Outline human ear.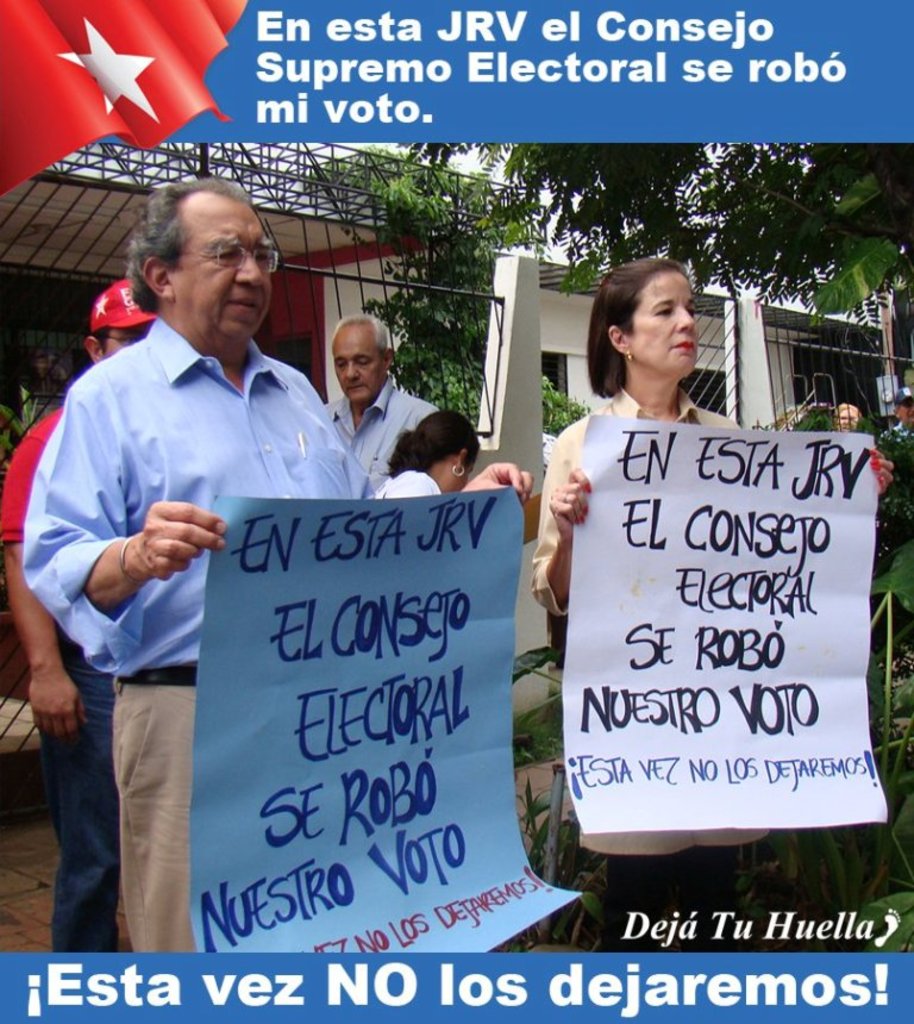
Outline: box=[456, 448, 468, 473].
